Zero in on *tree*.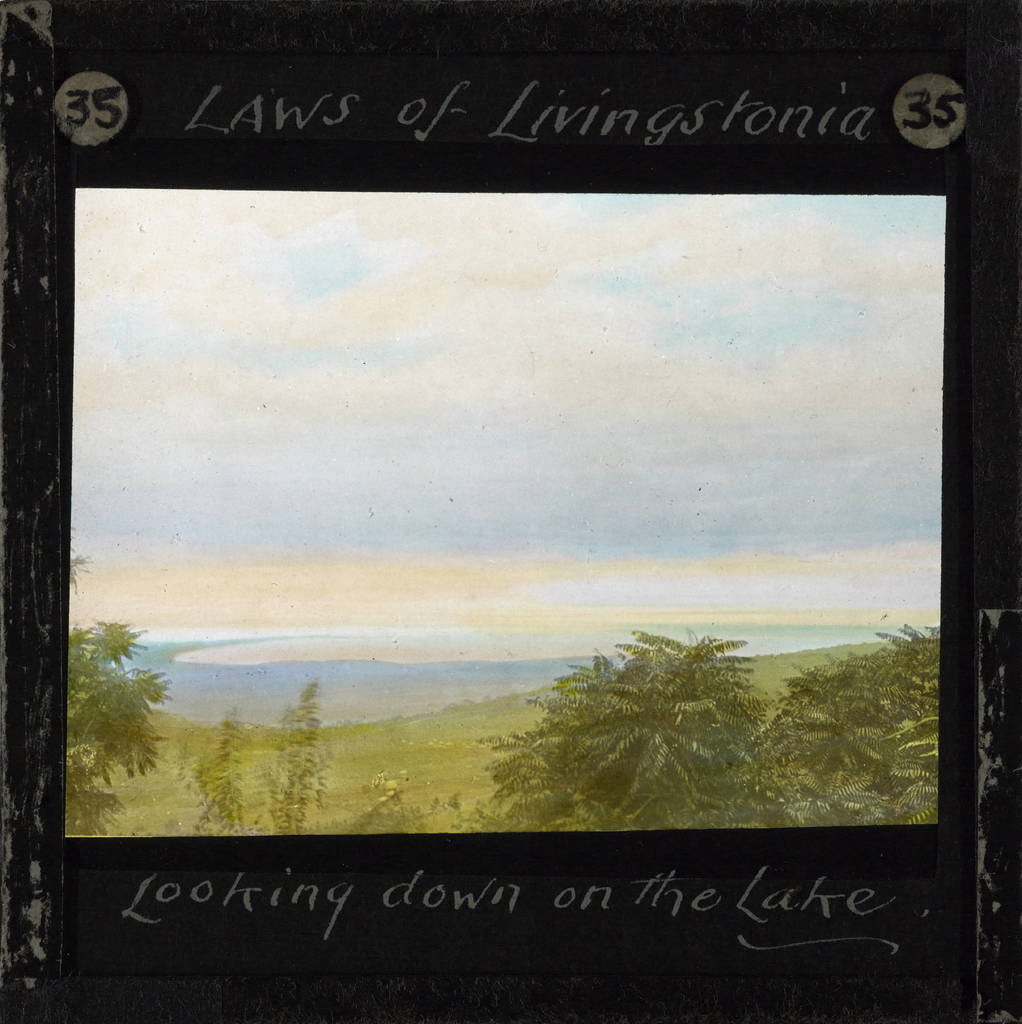
Zeroed in: (left=771, top=619, right=935, bottom=829).
